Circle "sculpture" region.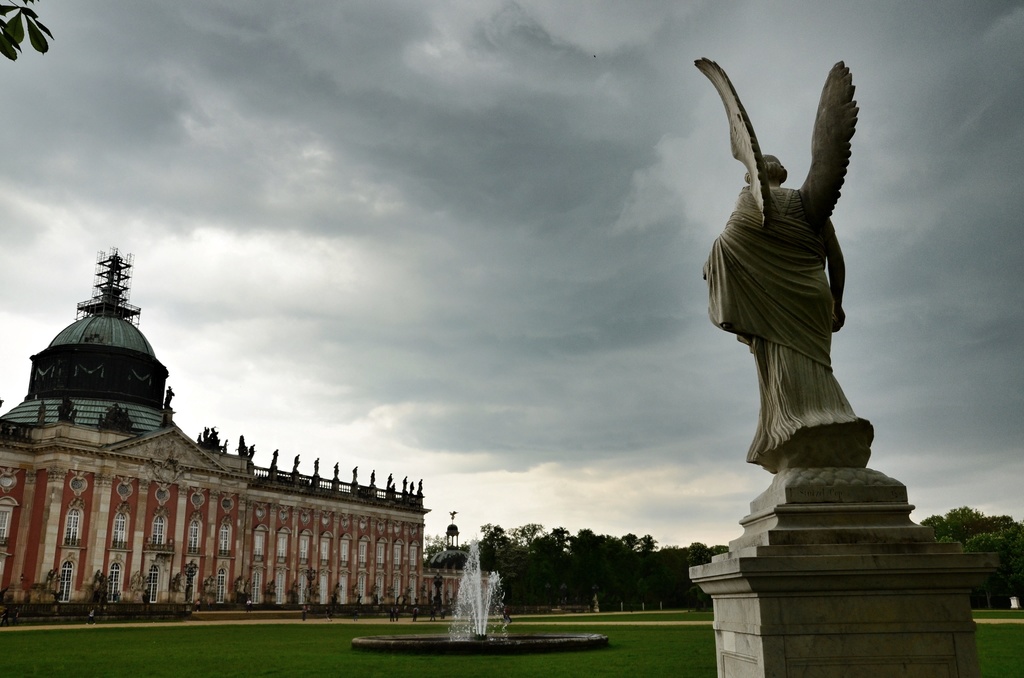
Region: locate(689, 54, 917, 519).
